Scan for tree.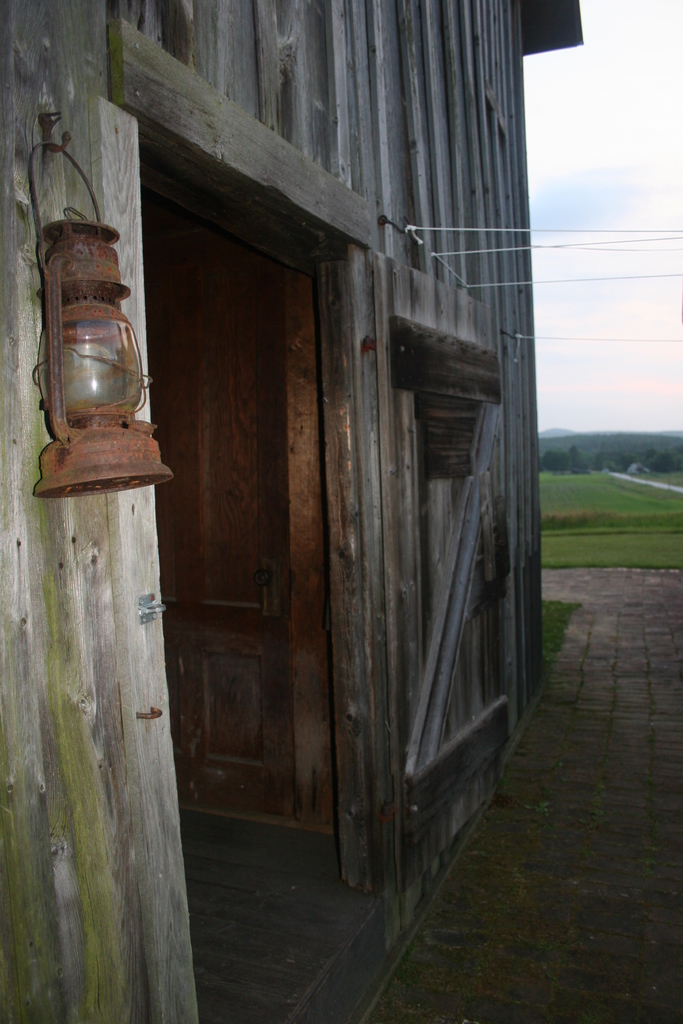
Scan result: detection(566, 444, 591, 476).
